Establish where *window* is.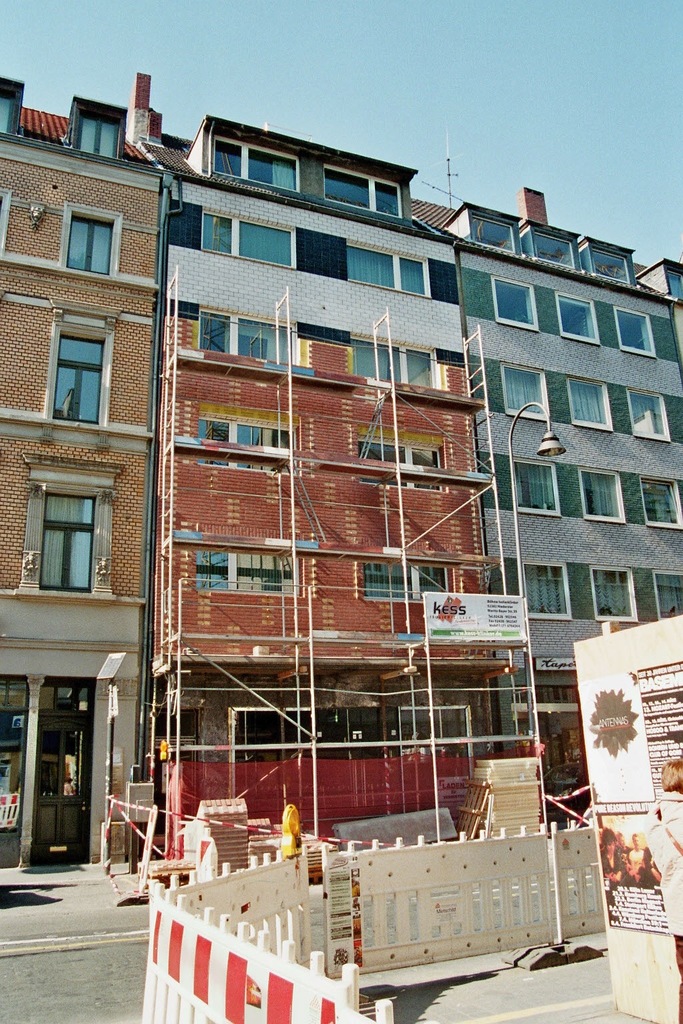
Established at box(344, 330, 448, 395).
